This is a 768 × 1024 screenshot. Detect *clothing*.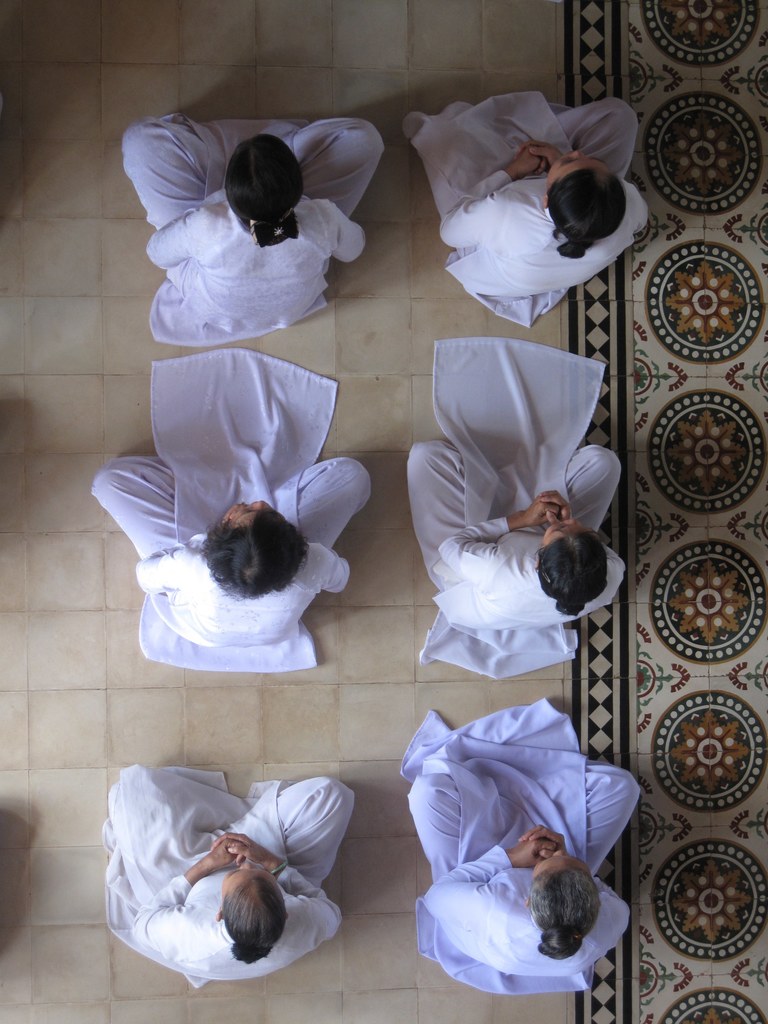
116/110/380/345.
